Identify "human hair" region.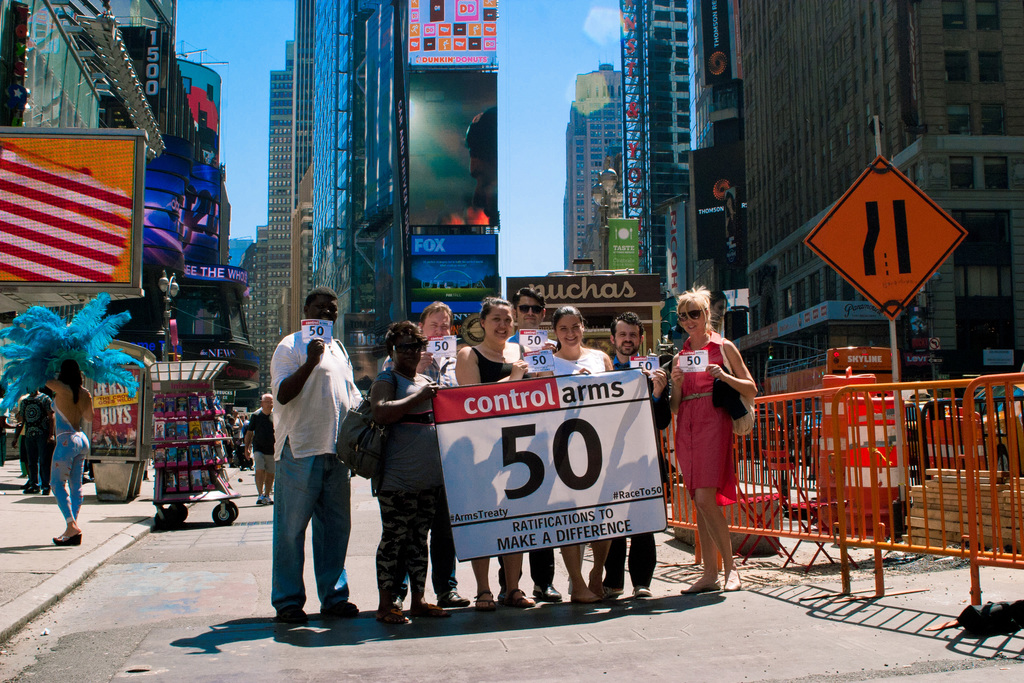
Region: x1=723, y1=191, x2=736, y2=215.
